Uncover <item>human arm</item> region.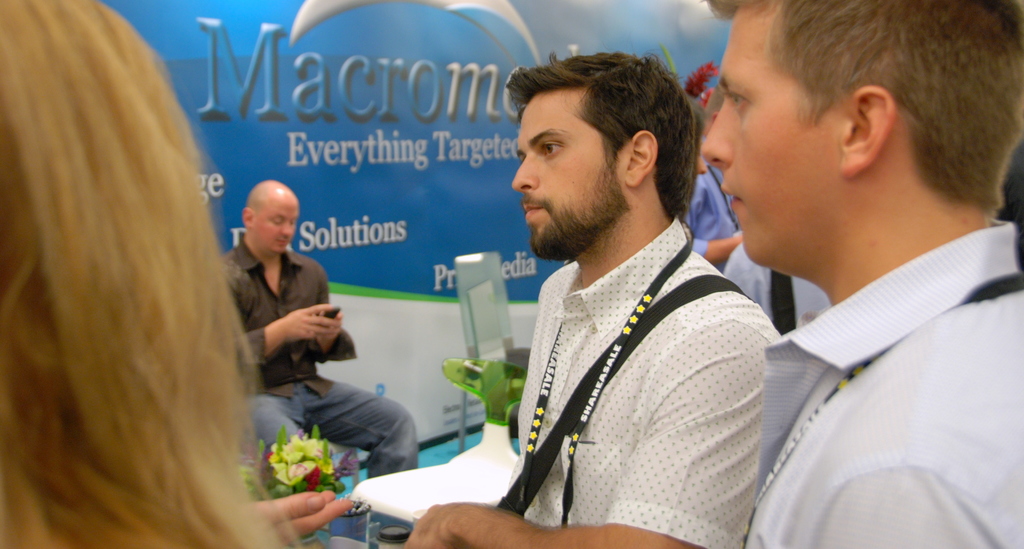
Uncovered: rect(810, 468, 1000, 547).
